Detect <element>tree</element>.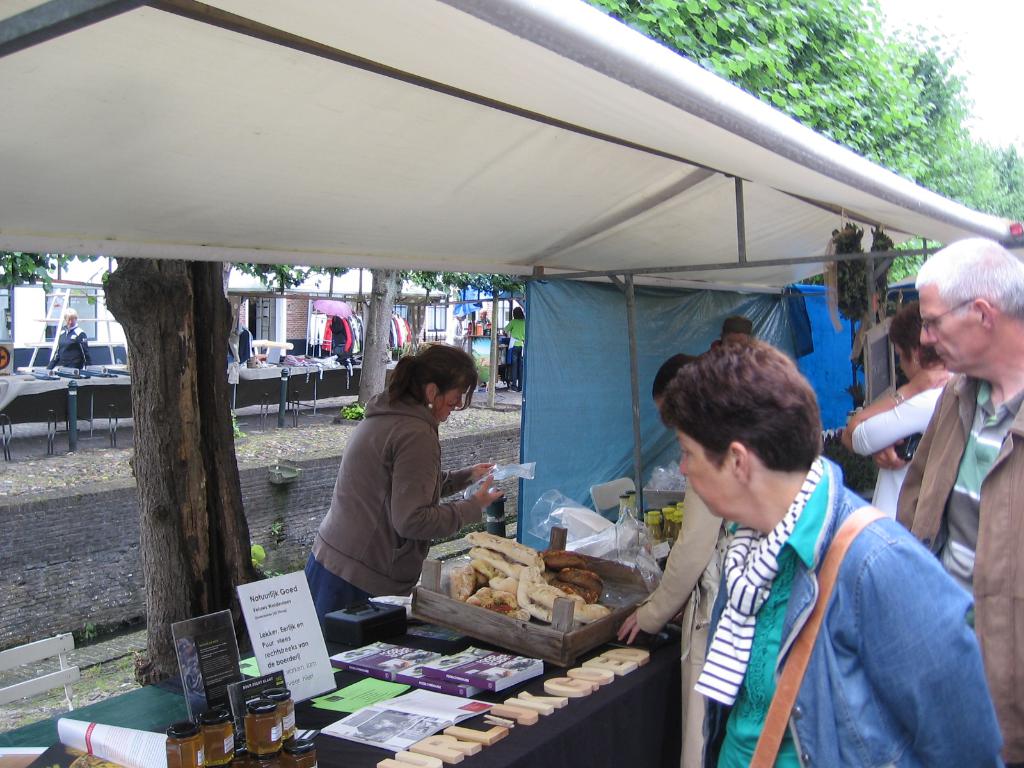
Detected at left=0, top=250, right=255, bottom=301.
